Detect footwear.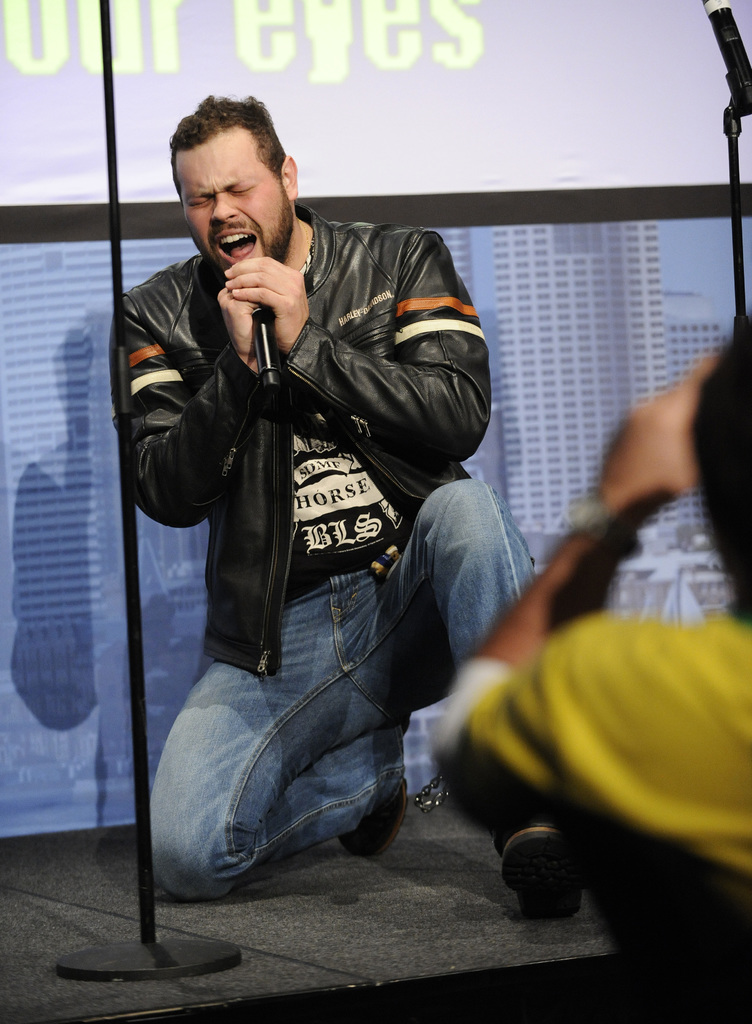
Detected at box=[505, 829, 596, 922].
